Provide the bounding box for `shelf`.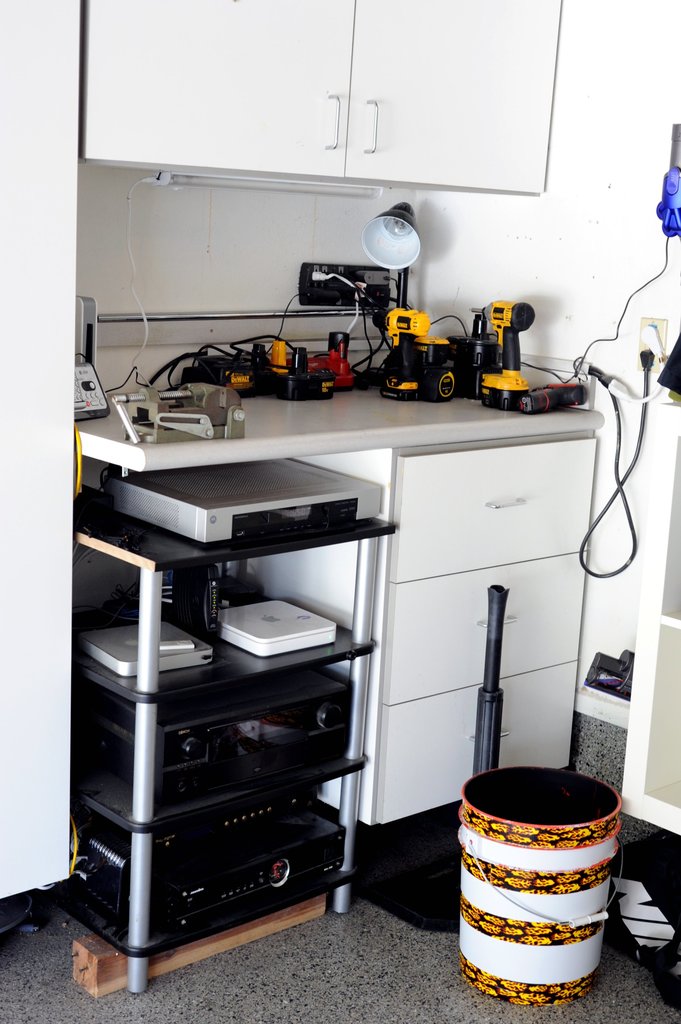
<bbox>68, 511, 390, 671</bbox>.
